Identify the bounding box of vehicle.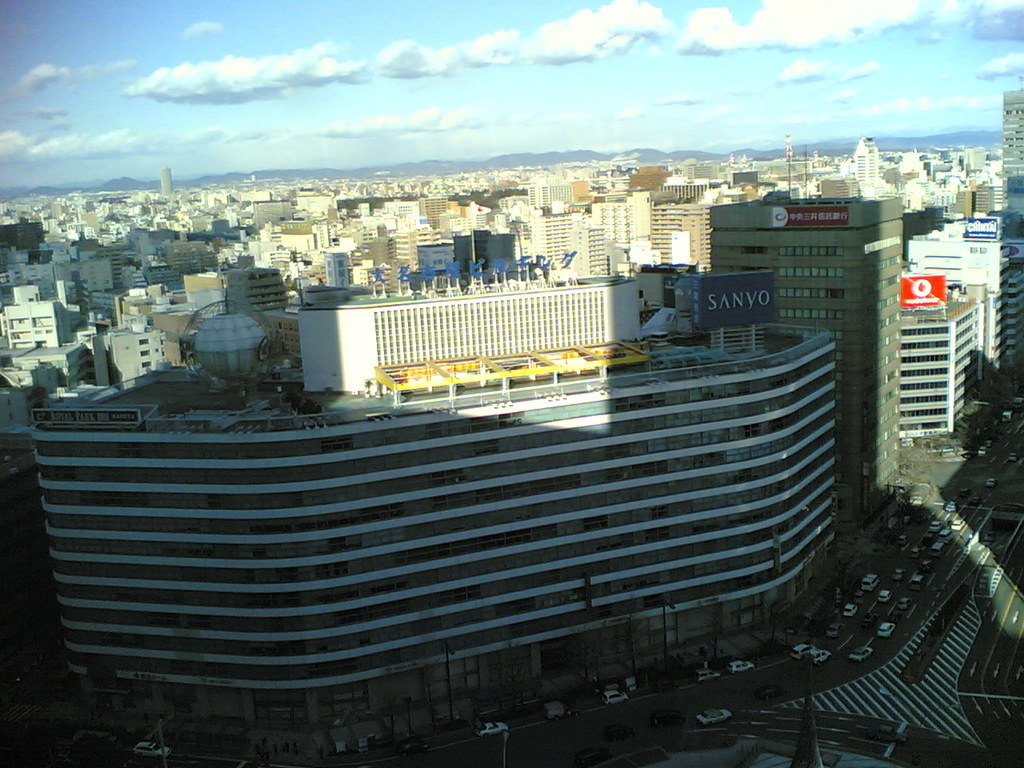
Rect(952, 517, 966, 533).
